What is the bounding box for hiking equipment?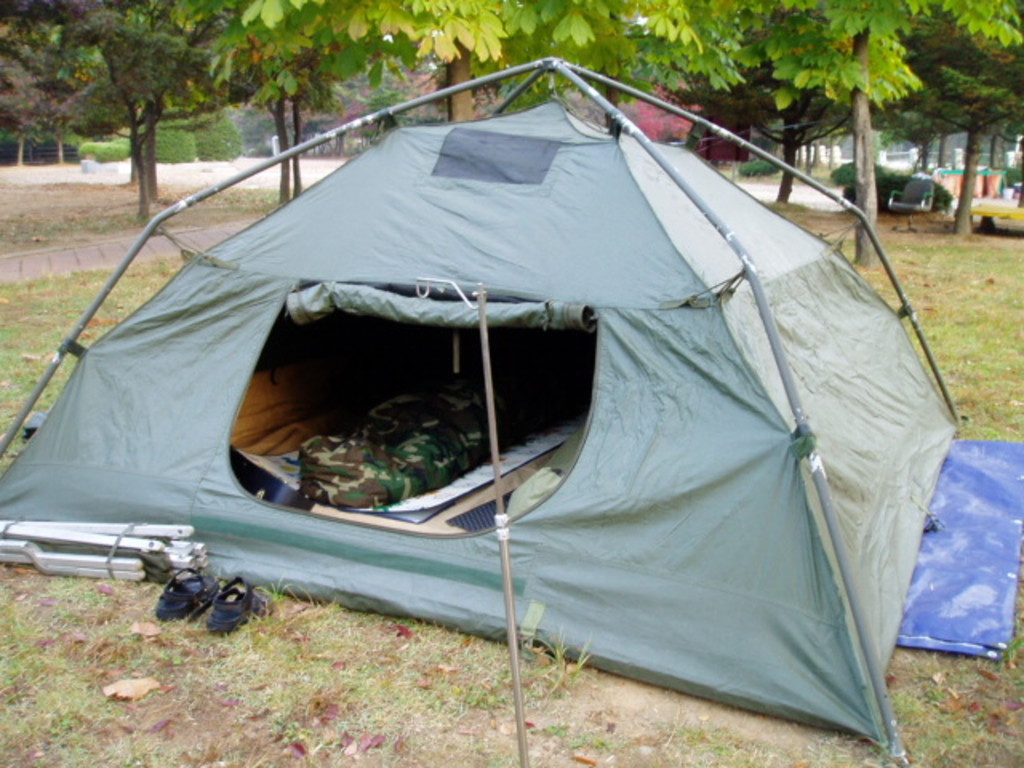
l=0, t=22, r=1022, b=754.
